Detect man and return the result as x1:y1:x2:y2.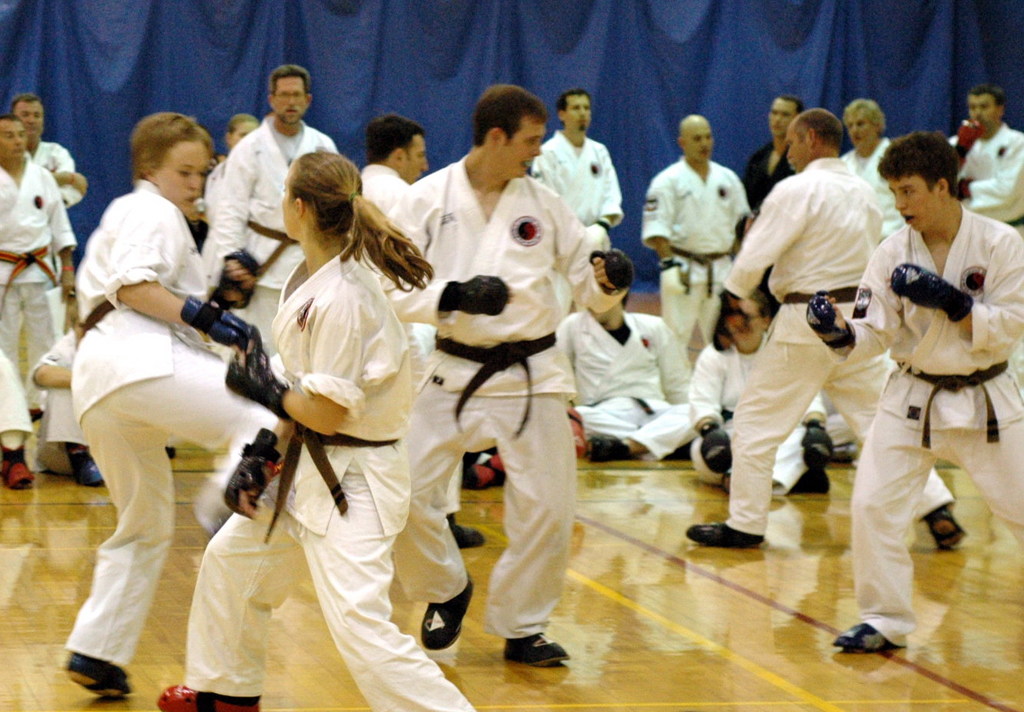
207:65:335:350.
